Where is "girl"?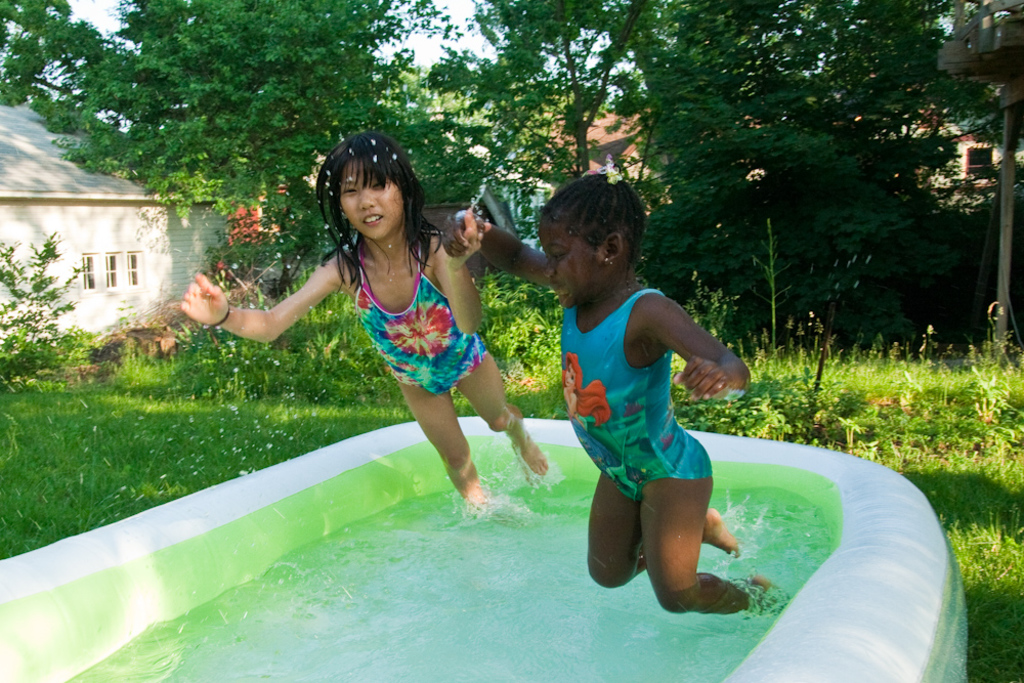
detection(532, 159, 788, 613).
